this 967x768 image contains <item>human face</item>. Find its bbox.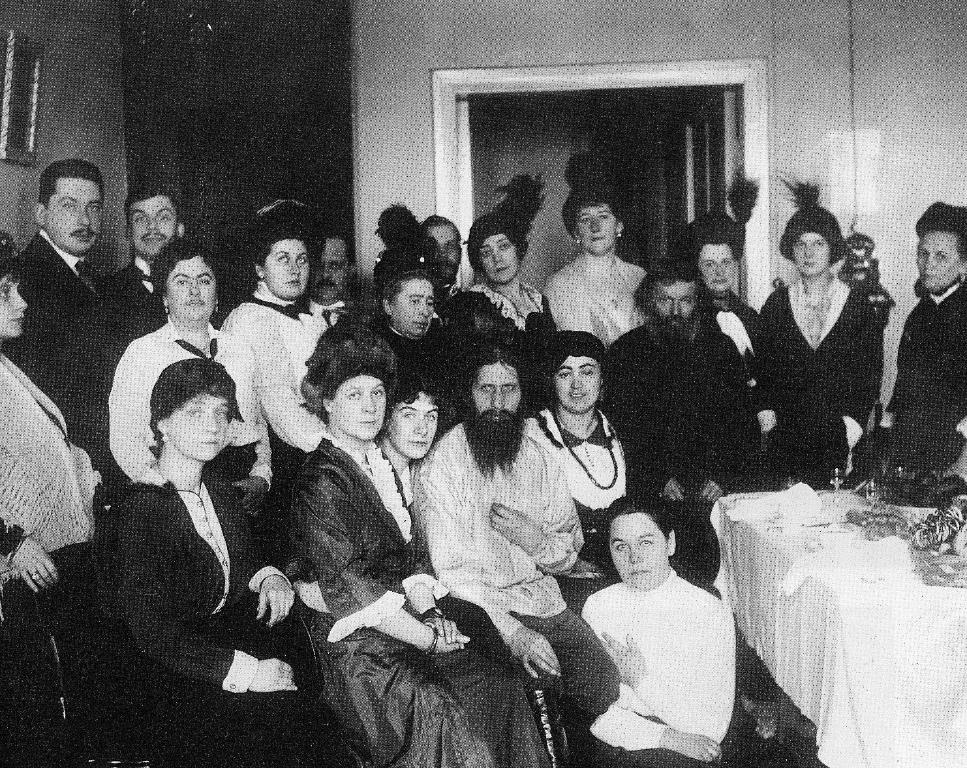
650 282 696 340.
